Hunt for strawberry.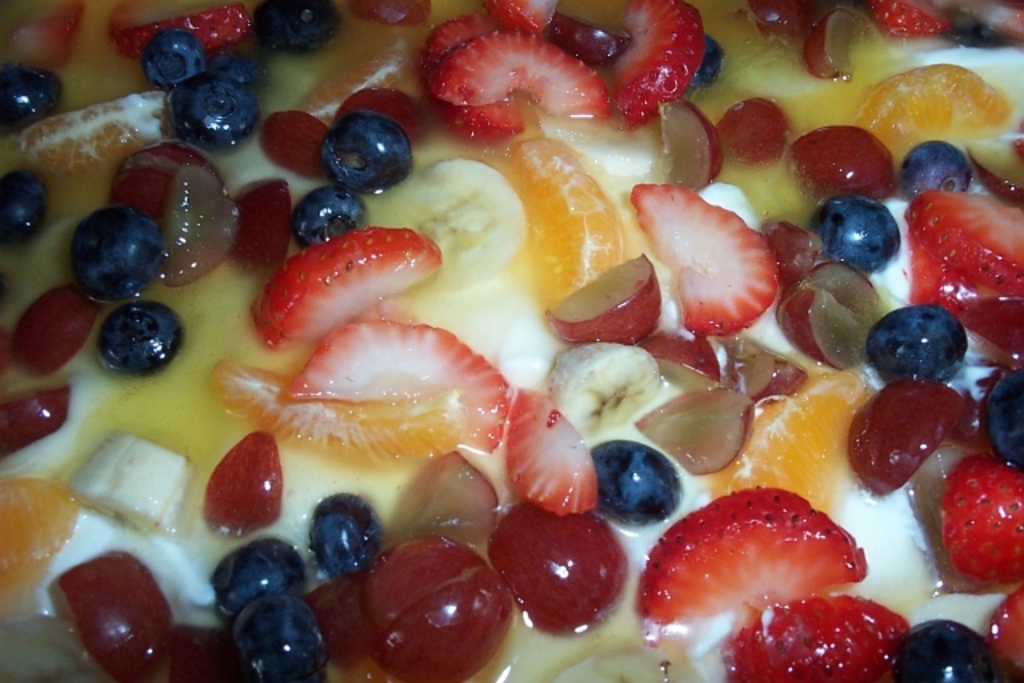
Hunted down at region(640, 488, 858, 637).
